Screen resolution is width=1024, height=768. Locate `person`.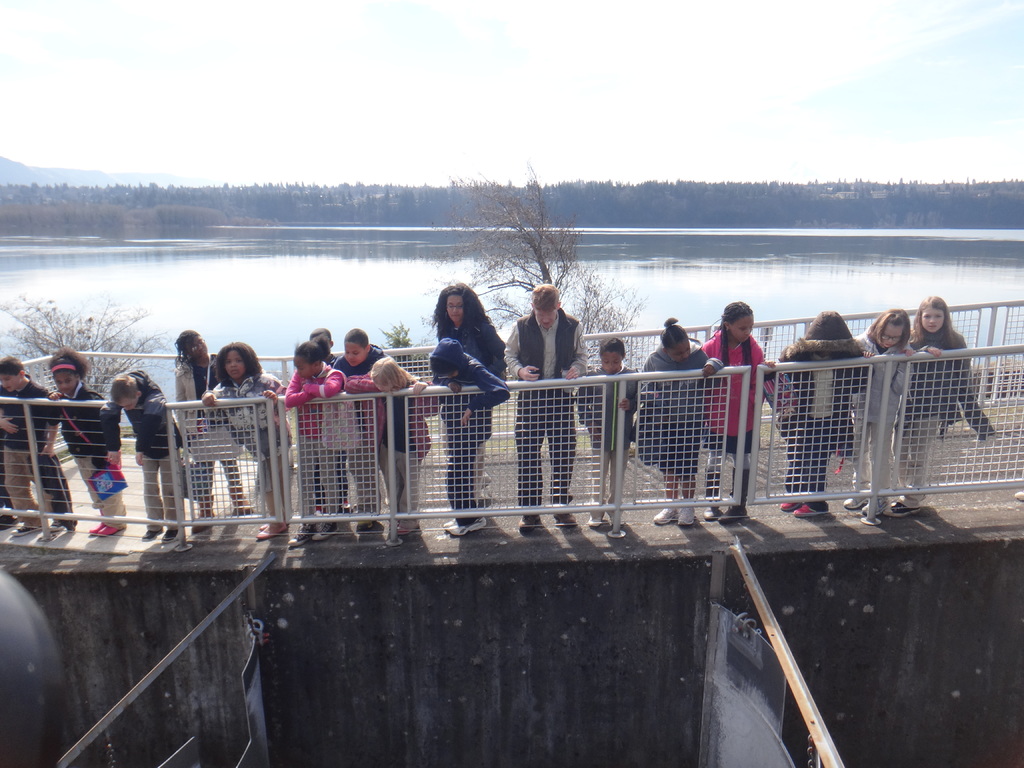
[left=339, top=349, right=442, bottom=537].
